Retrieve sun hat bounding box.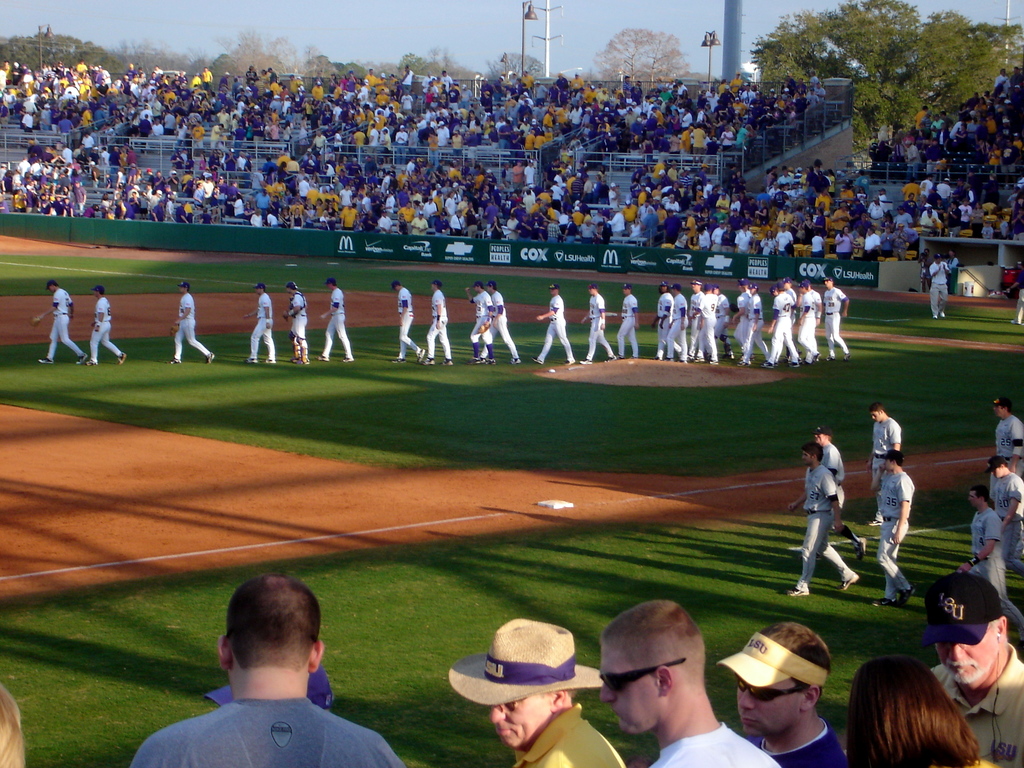
Bounding box: [x1=324, y1=276, x2=340, y2=289].
